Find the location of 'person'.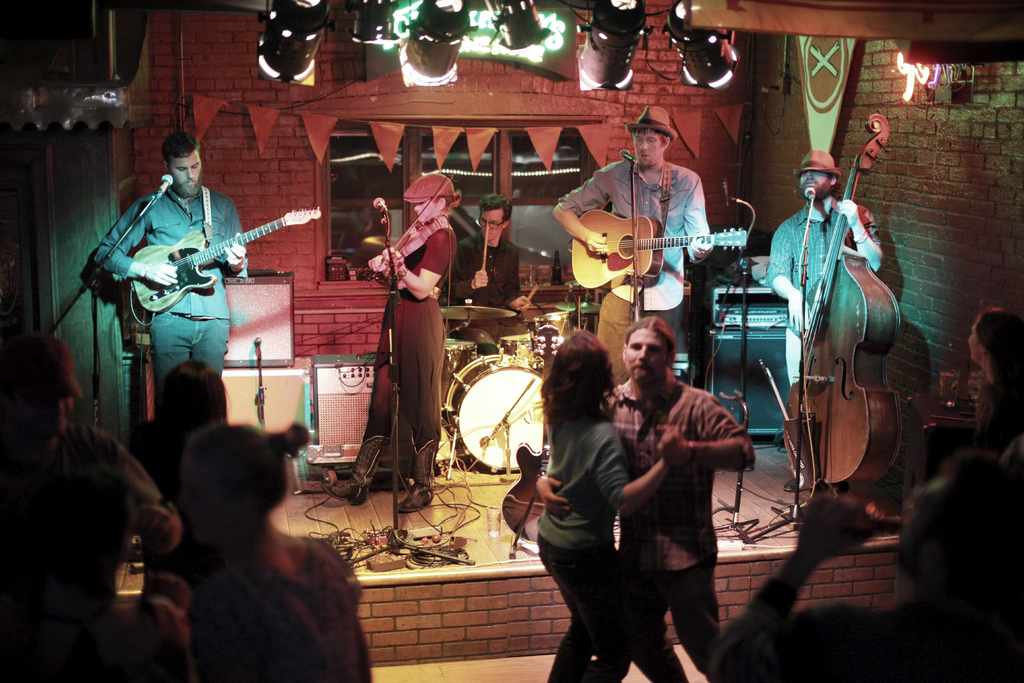
Location: {"left": 106, "top": 133, "right": 252, "bottom": 434}.
